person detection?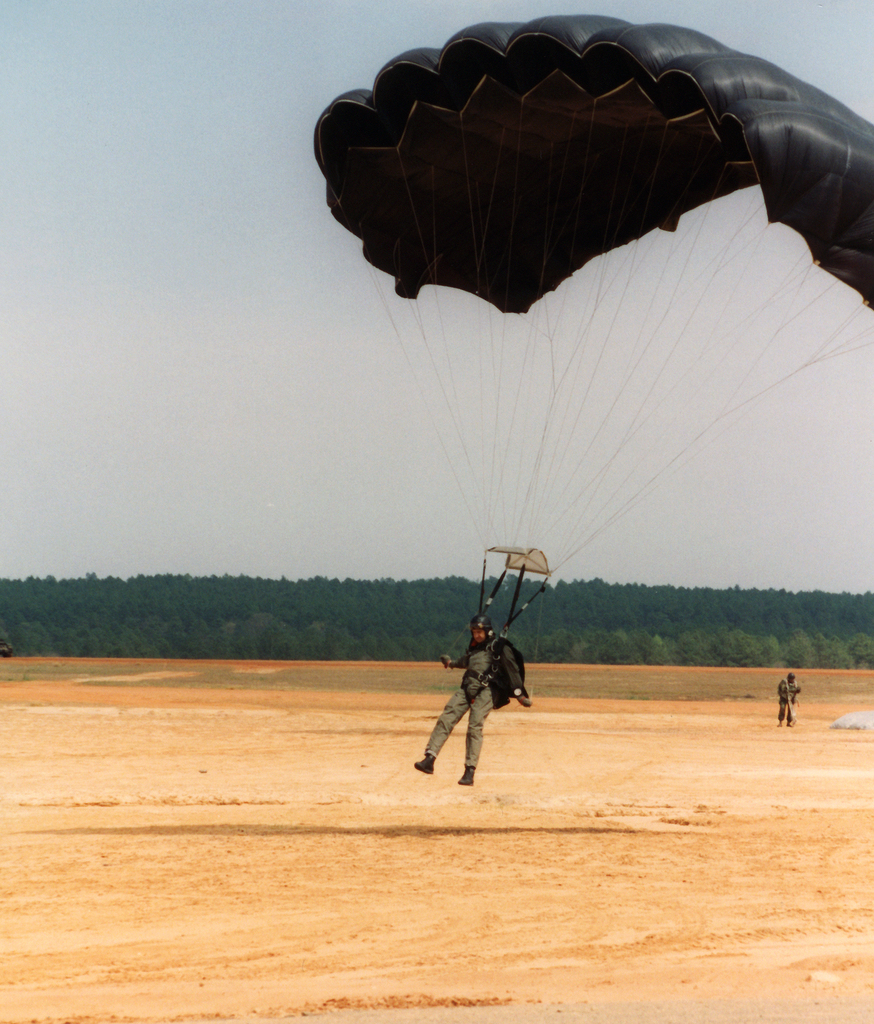
(779,669,805,729)
